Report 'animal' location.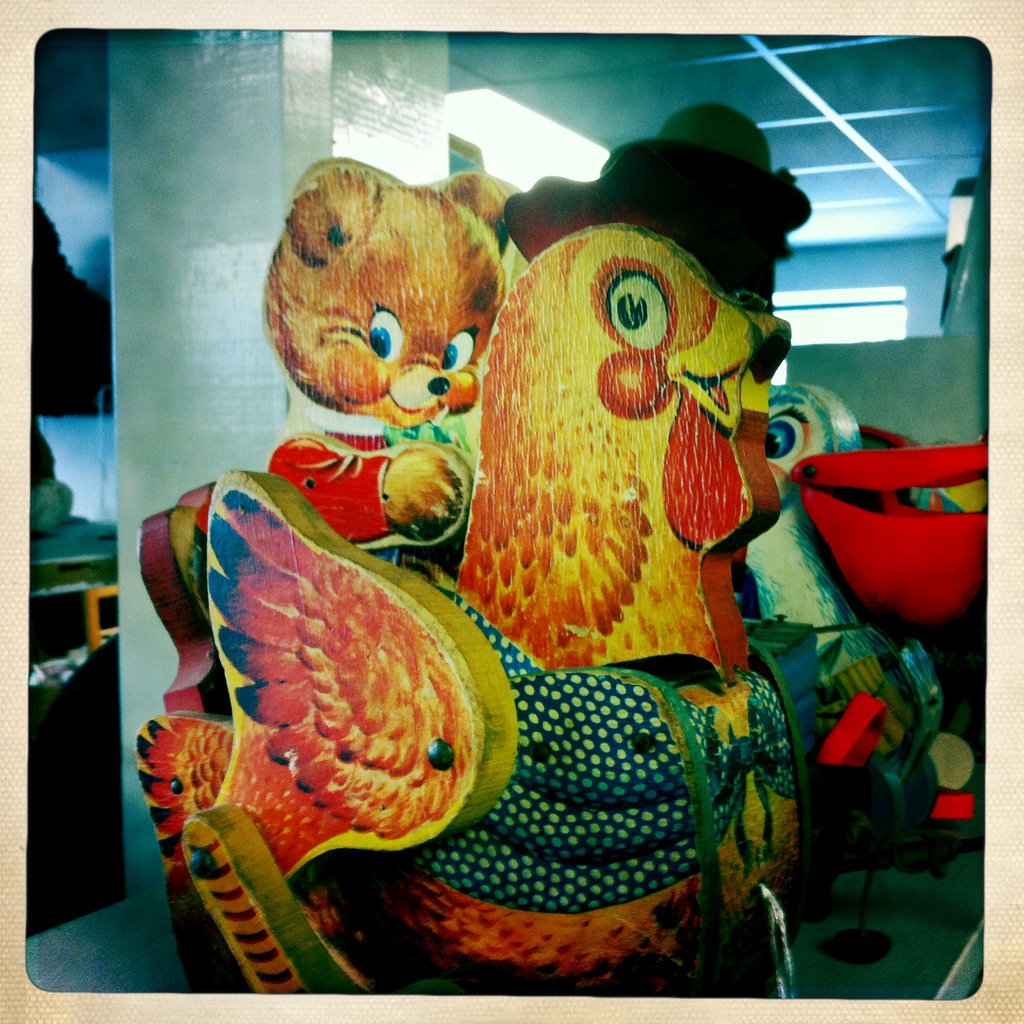
Report: left=745, top=383, right=949, bottom=830.
